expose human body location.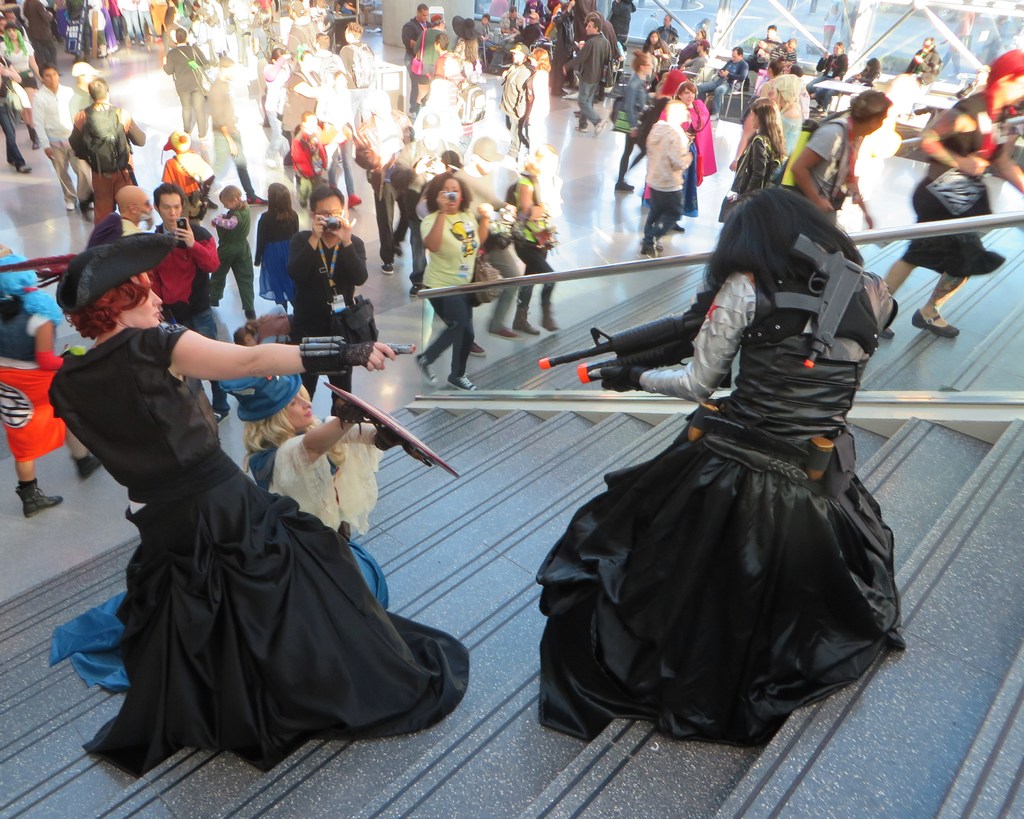
Exposed at (401,0,432,118).
